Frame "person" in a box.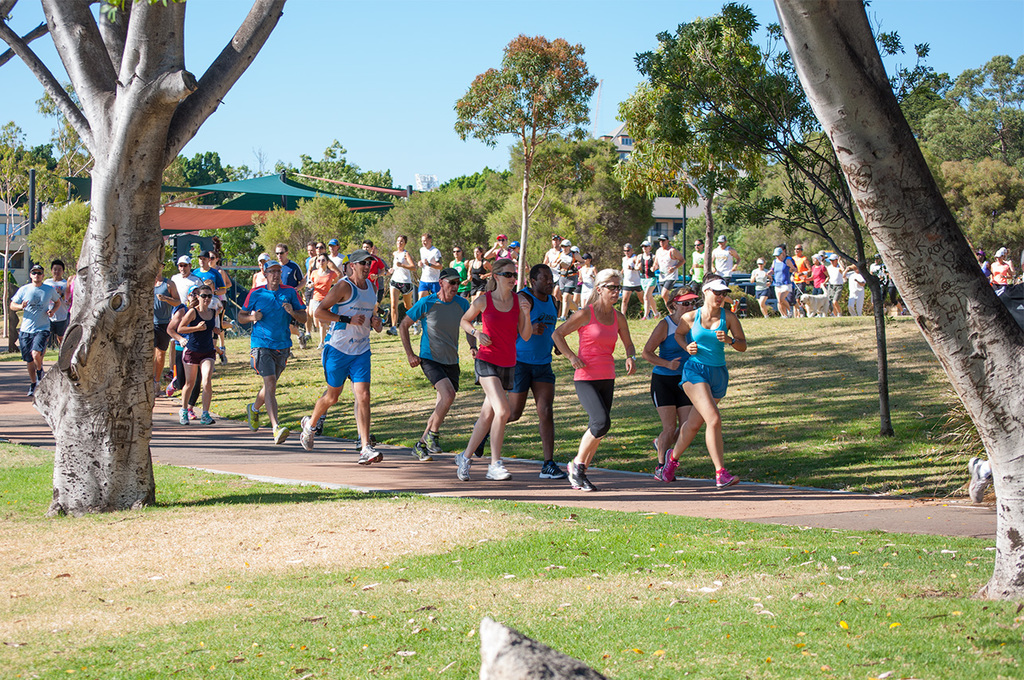
45,257,71,347.
